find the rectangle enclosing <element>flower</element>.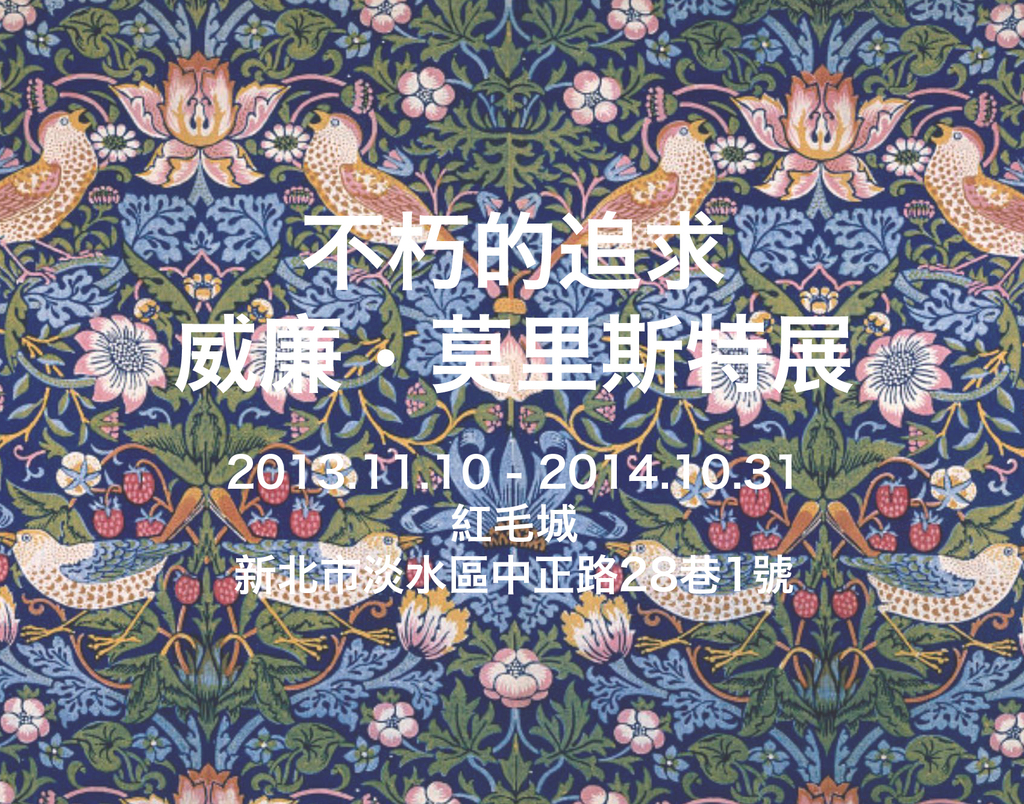
[59,446,96,495].
